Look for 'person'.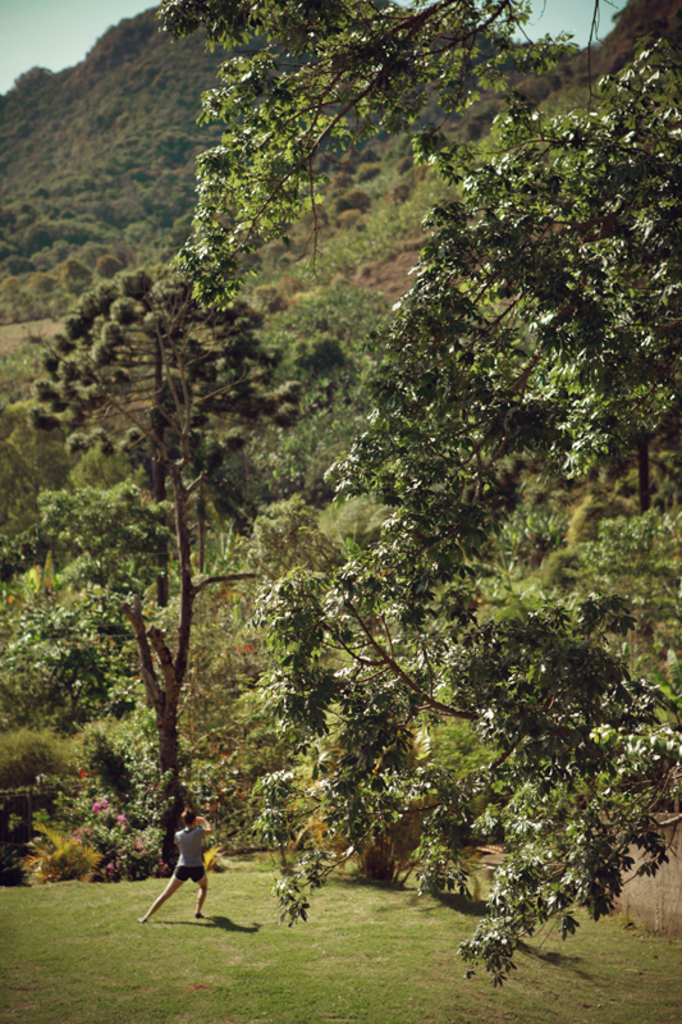
Found: <region>148, 814, 206, 936</region>.
